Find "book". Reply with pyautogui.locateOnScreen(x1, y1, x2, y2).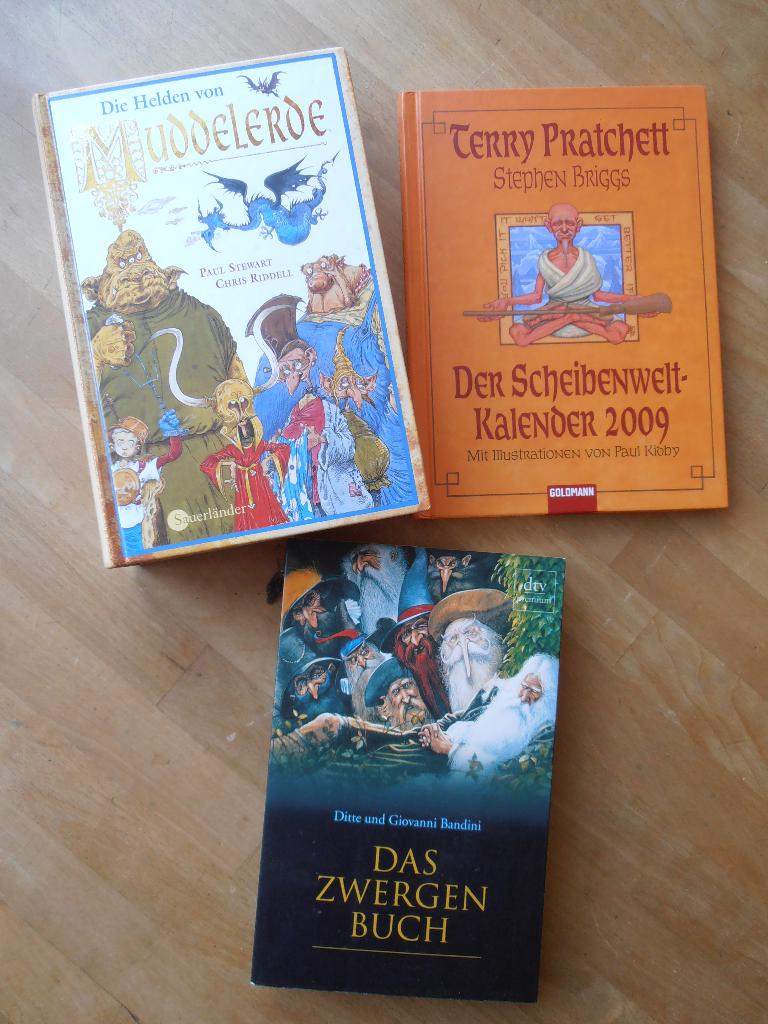
pyautogui.locateOnScreen(247, 534, 567, 998).
